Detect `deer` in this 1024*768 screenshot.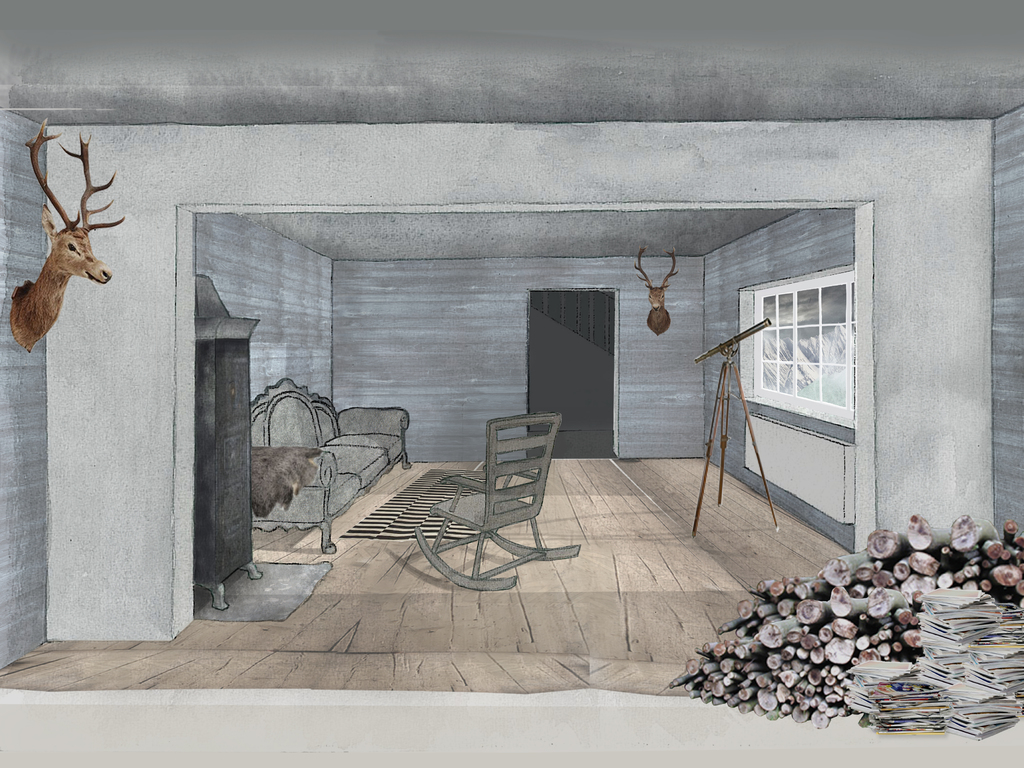
Detection: Rect(635, 246, 681, 335).
